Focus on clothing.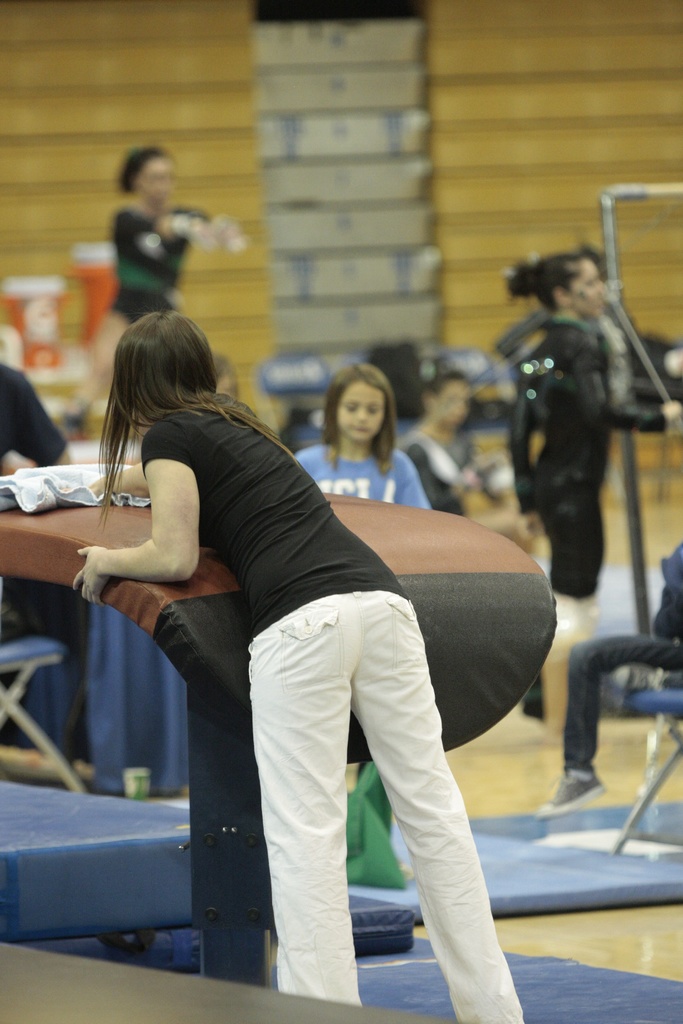
Focused at [559,536,682,772].
